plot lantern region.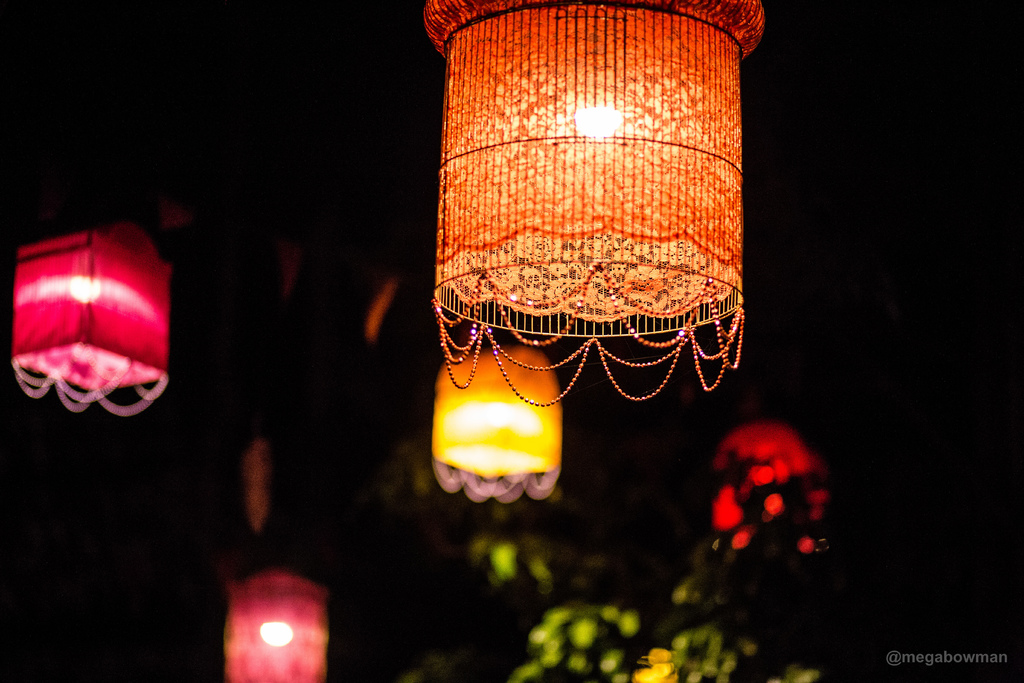
Plotted at <region>434, 350, 564, 498</region>.
